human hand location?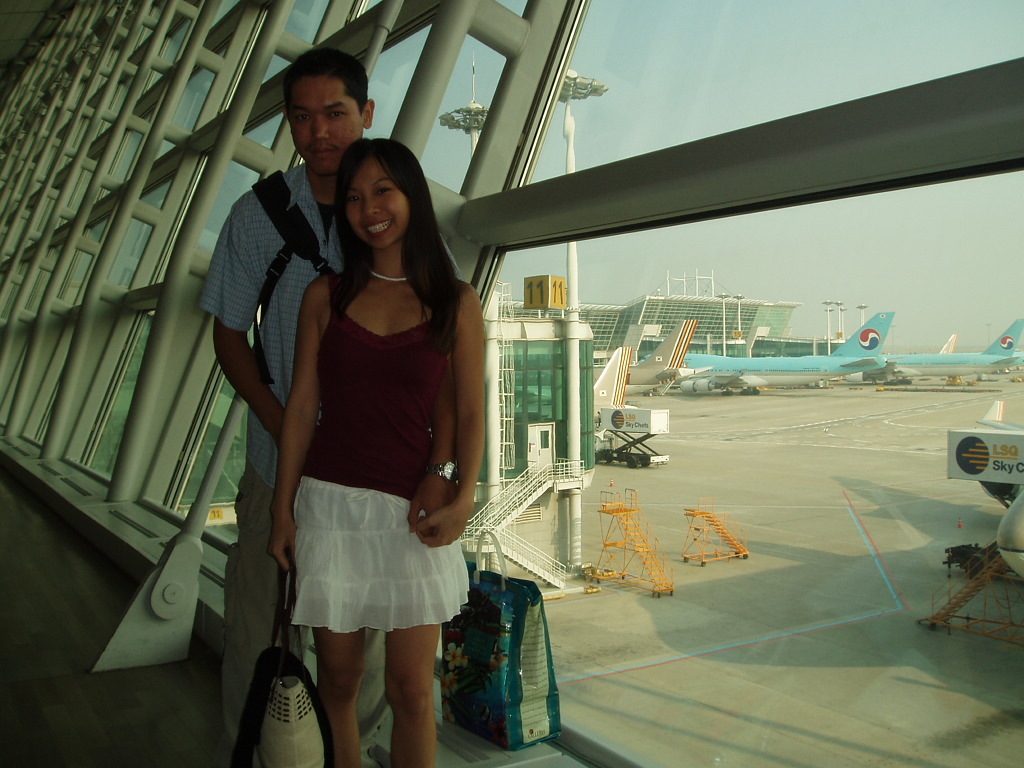
BBox(404, 471, 464, 528)
